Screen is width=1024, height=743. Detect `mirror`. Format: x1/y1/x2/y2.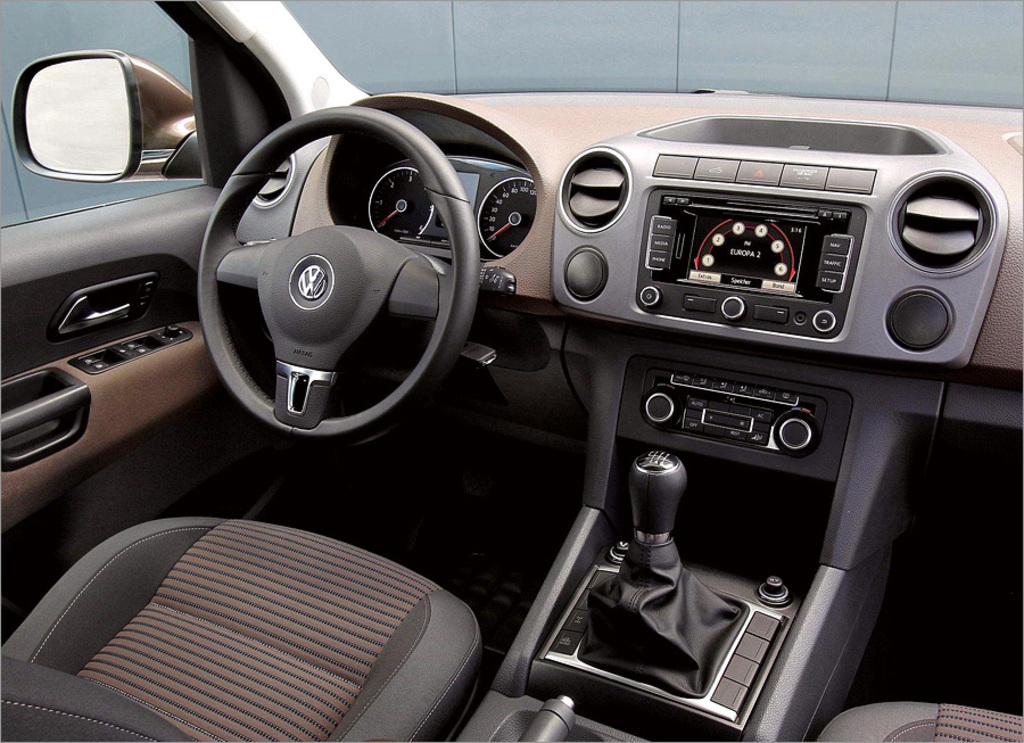
355/155/536/263.
